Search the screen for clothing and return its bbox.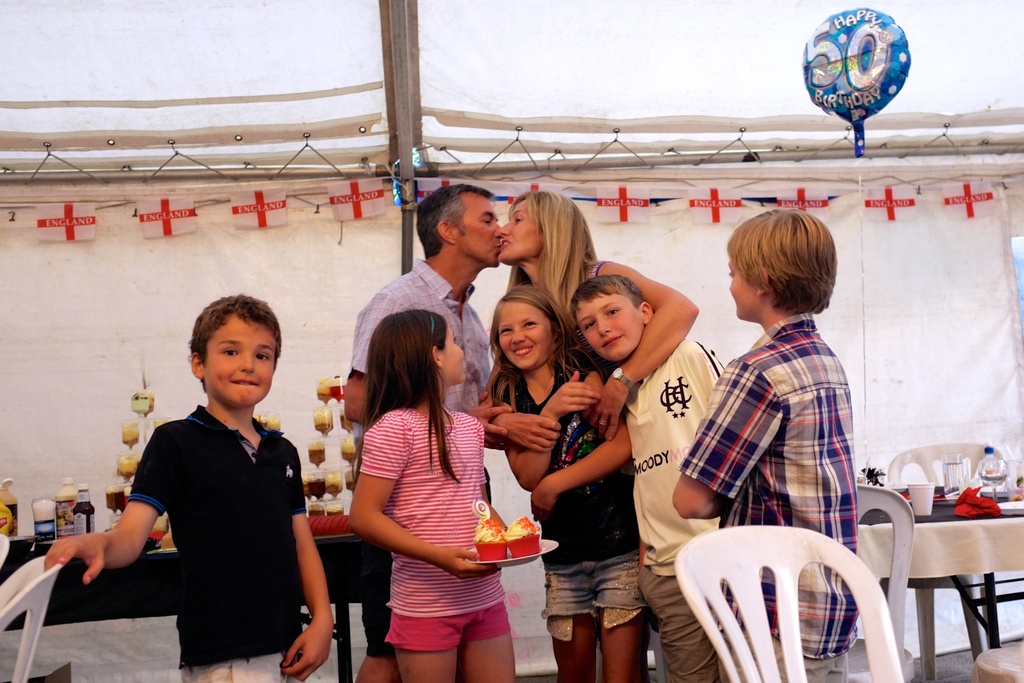
Found: x1=184, y1=652, x2=287, y2=682.
